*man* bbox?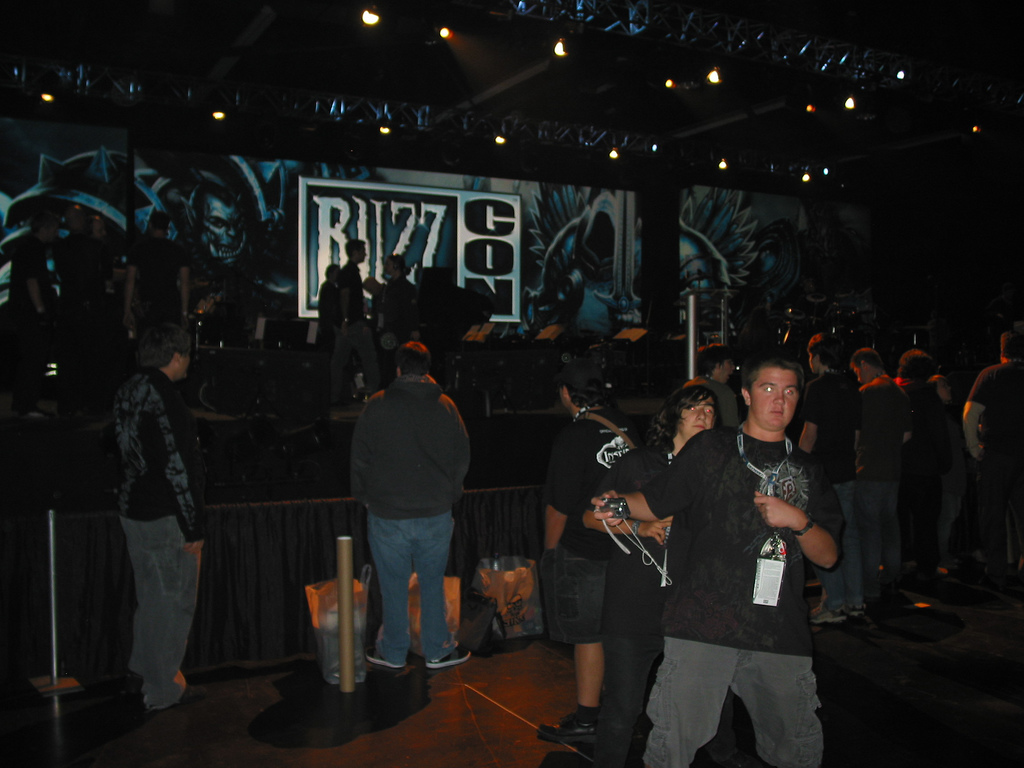
region(534, 364, 634, 738)
